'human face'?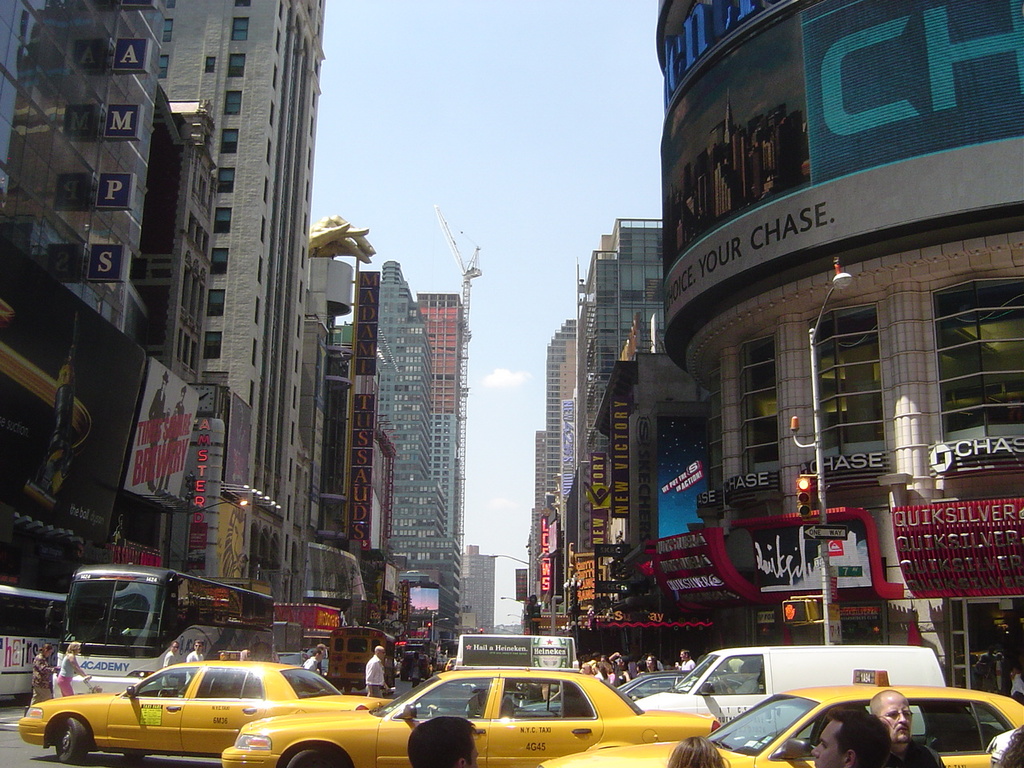
<box>810,722,843,767</box>
